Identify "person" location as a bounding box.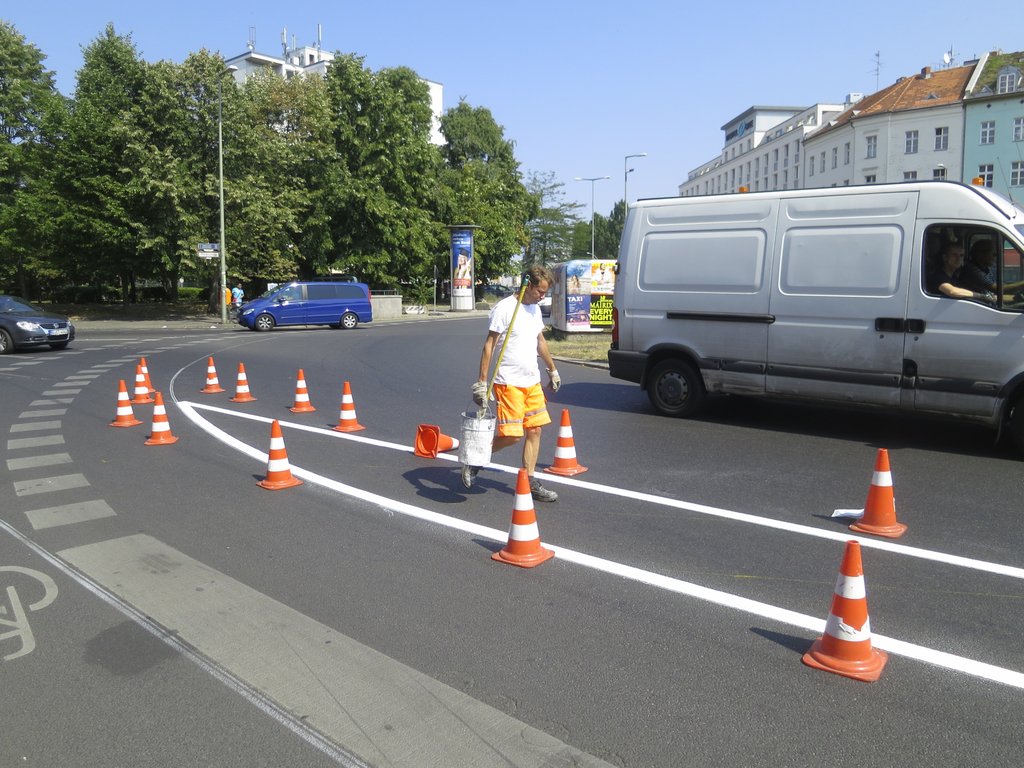
<region>478, 234, 566, 542</region>.
